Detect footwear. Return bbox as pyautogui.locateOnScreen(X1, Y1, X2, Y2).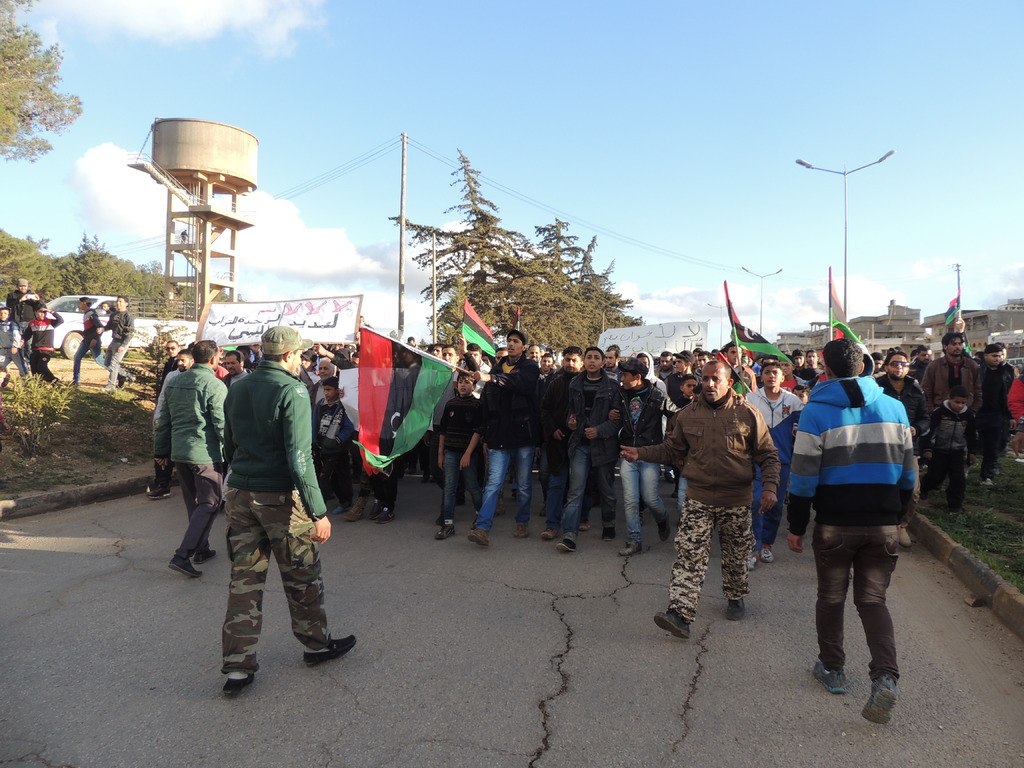
pyautogui.locateOnScreen(605, 524, 615, 541).
